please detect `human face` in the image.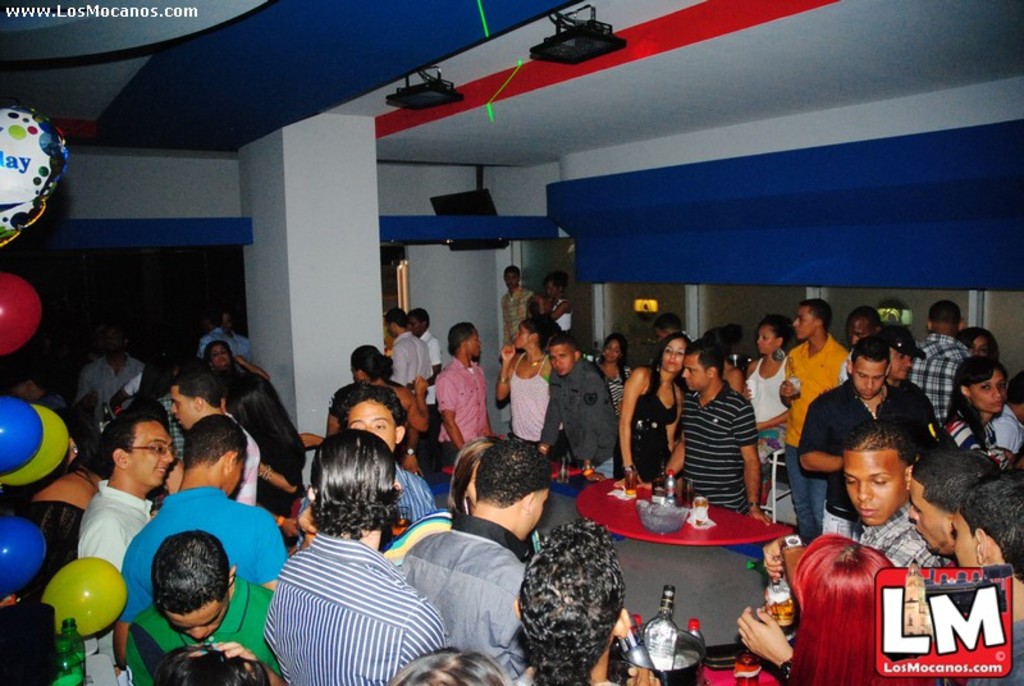
select_region(758, 324, 773, 355).
